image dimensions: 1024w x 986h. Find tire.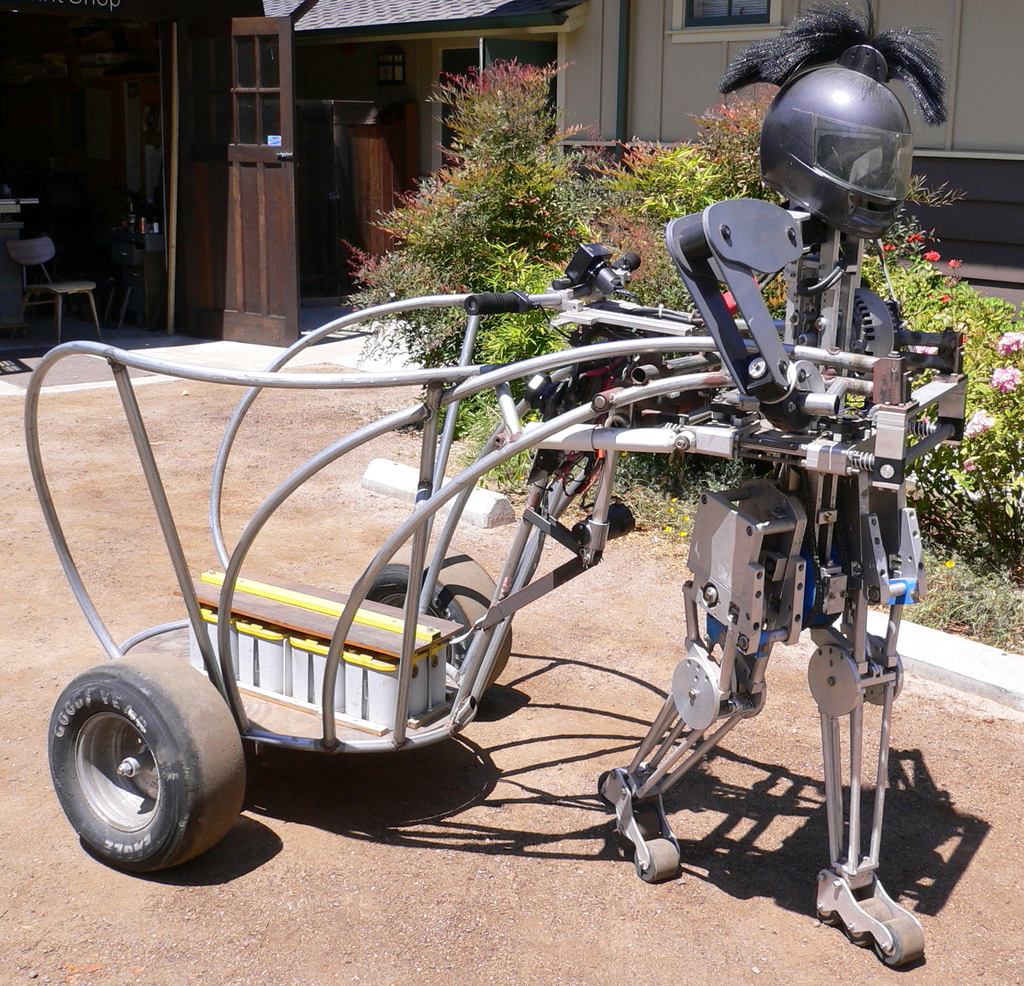
[left=636, top=838, right=678, bottom=878].
